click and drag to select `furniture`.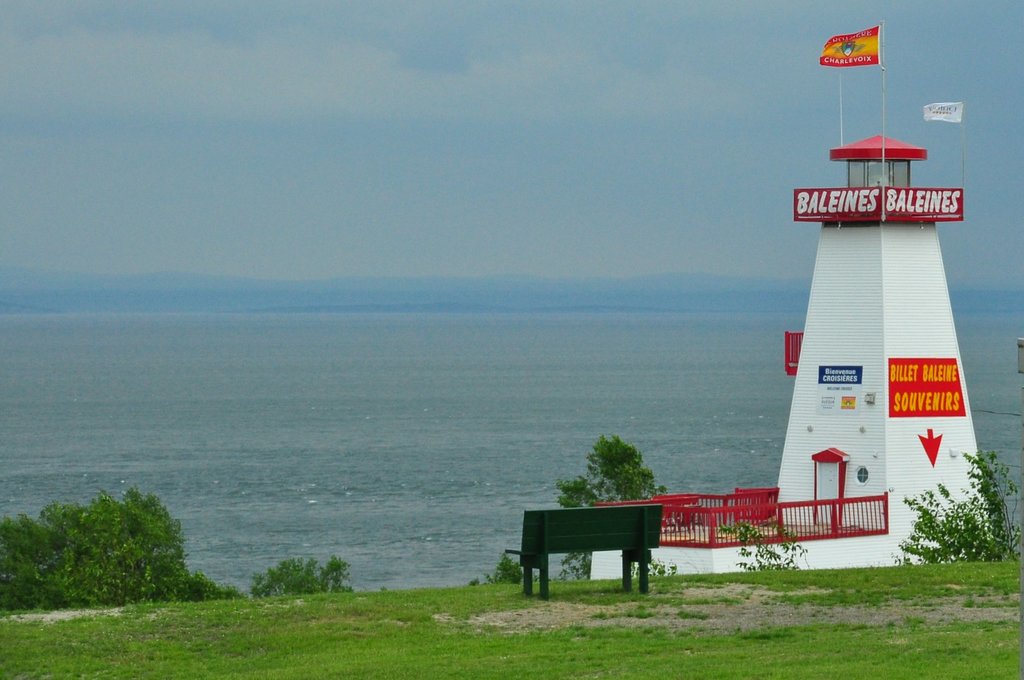
Selection: (737, 488, 779, 522).
